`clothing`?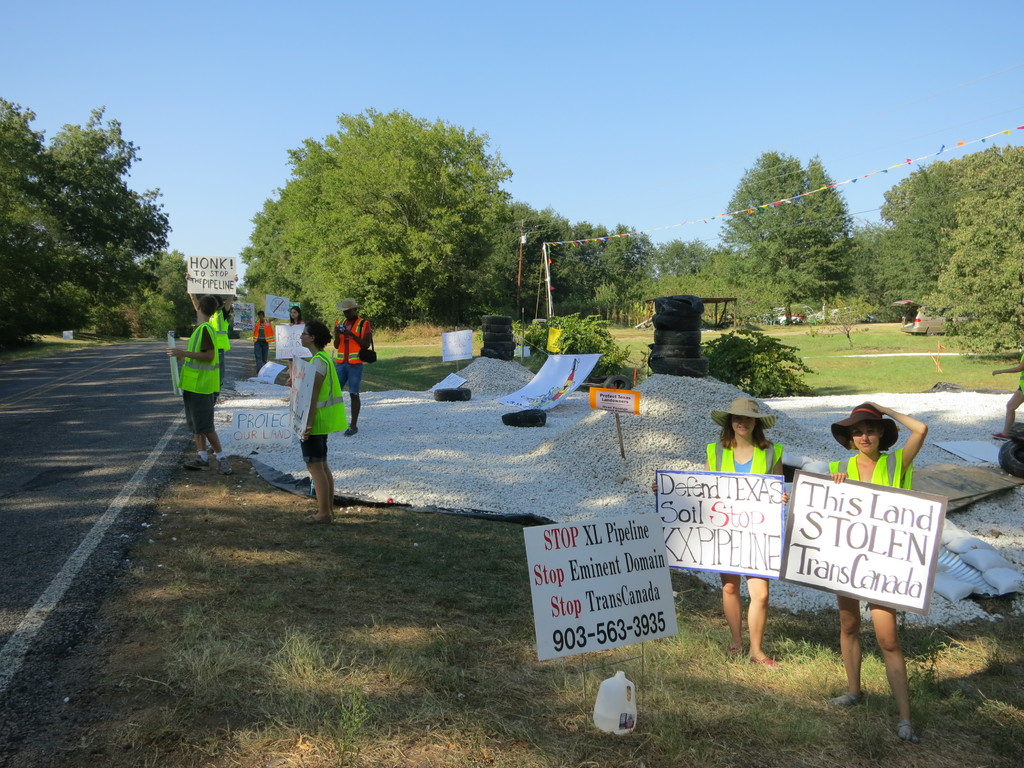
box=[705, 437, 783, 477]
